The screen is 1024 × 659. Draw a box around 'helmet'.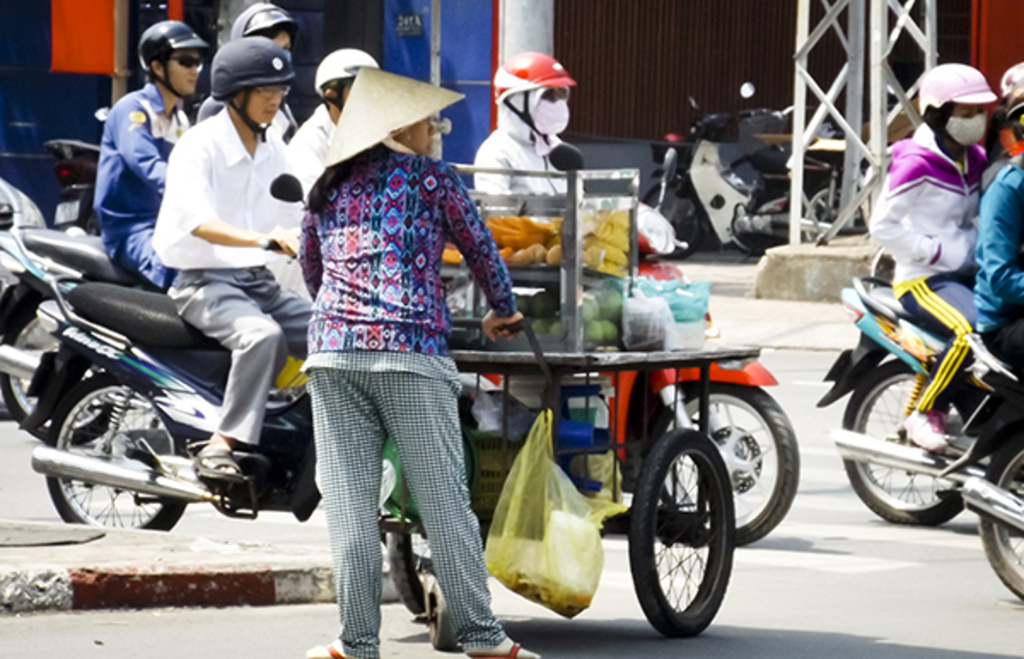
{"left": 208, "top": 38, "right": 302, "bottom": 130}.
